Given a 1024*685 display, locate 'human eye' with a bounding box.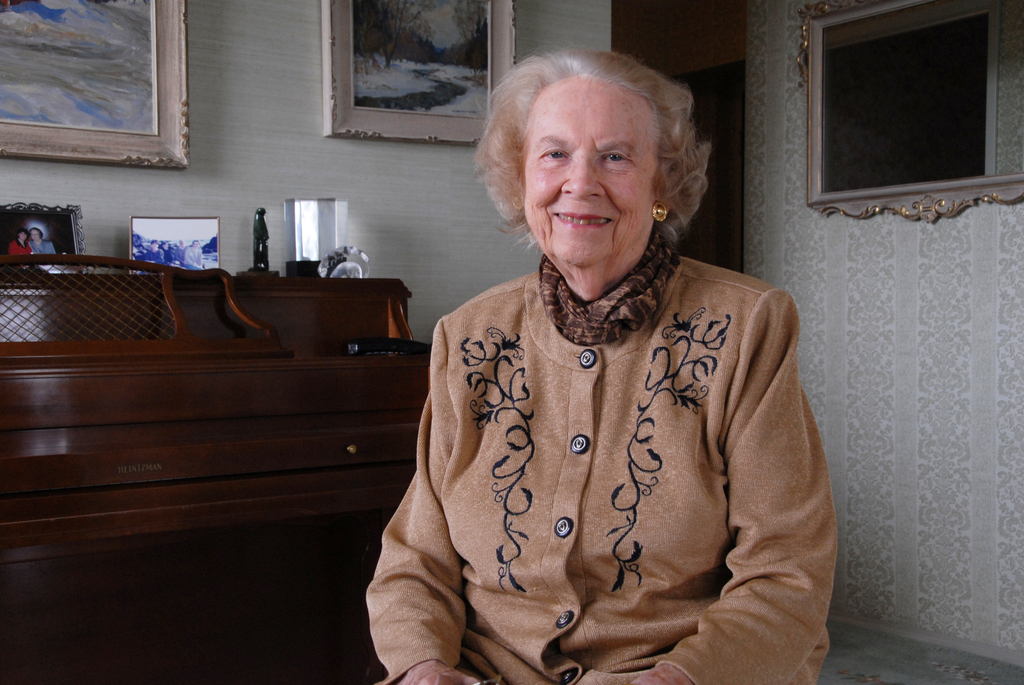
Located: <box>539,143,575,164</box>.
